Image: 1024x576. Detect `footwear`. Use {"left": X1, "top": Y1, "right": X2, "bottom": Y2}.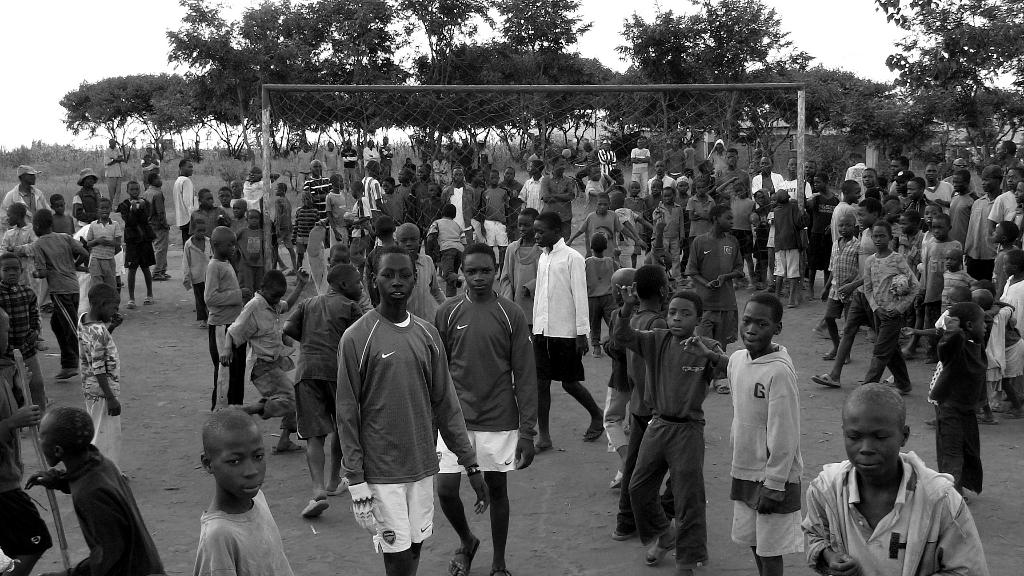
{"left": 623, "top": 420, "right": 630, "bottom": 435}.
